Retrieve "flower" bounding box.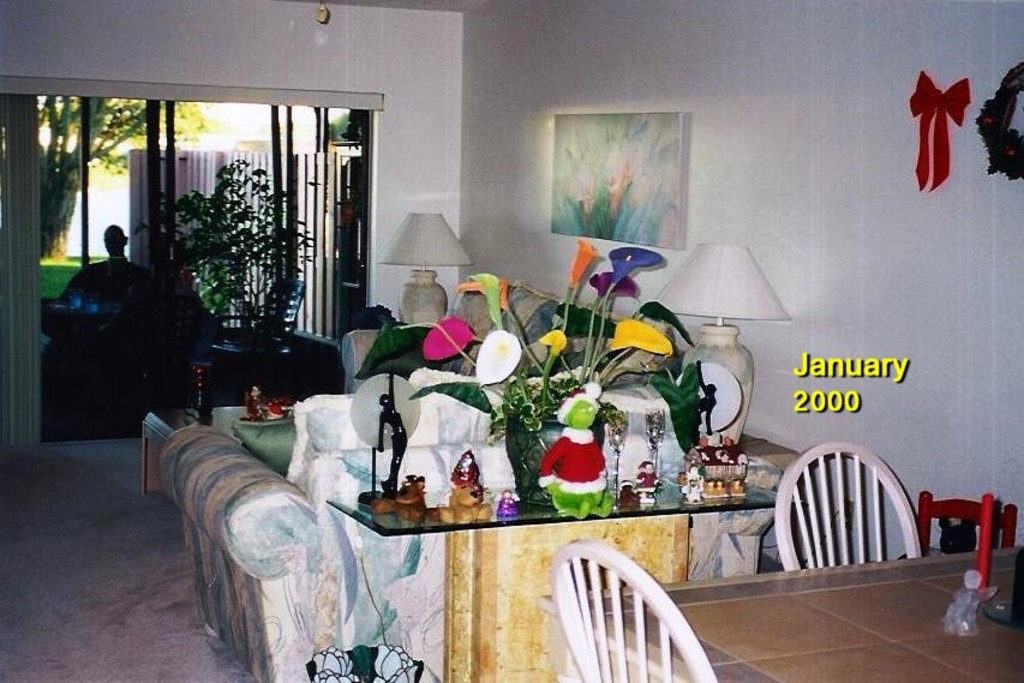
Bounding box: (left=426, top=317, right=475, bottom=357).
